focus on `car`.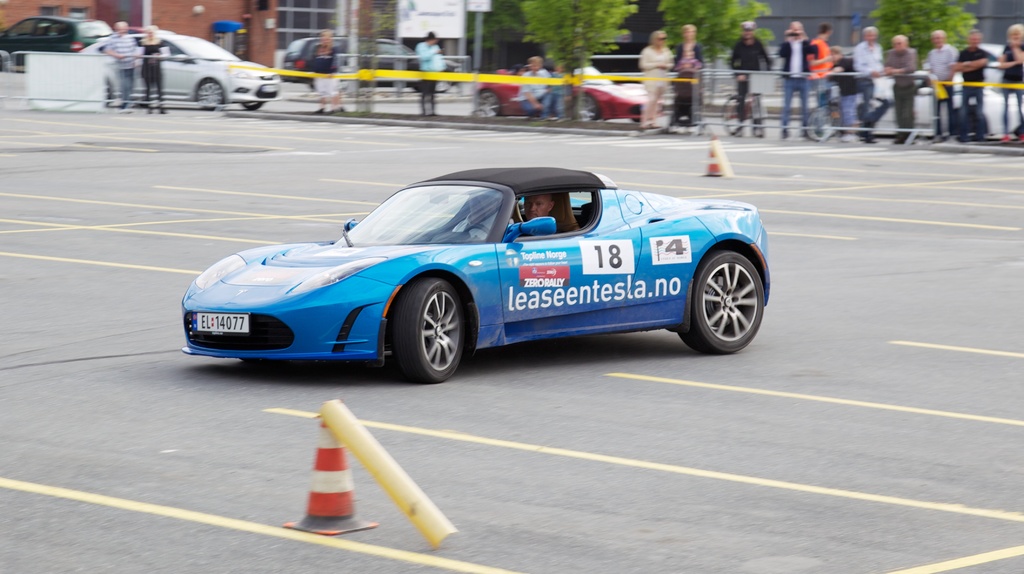
Focused at 476/60/663/124.
